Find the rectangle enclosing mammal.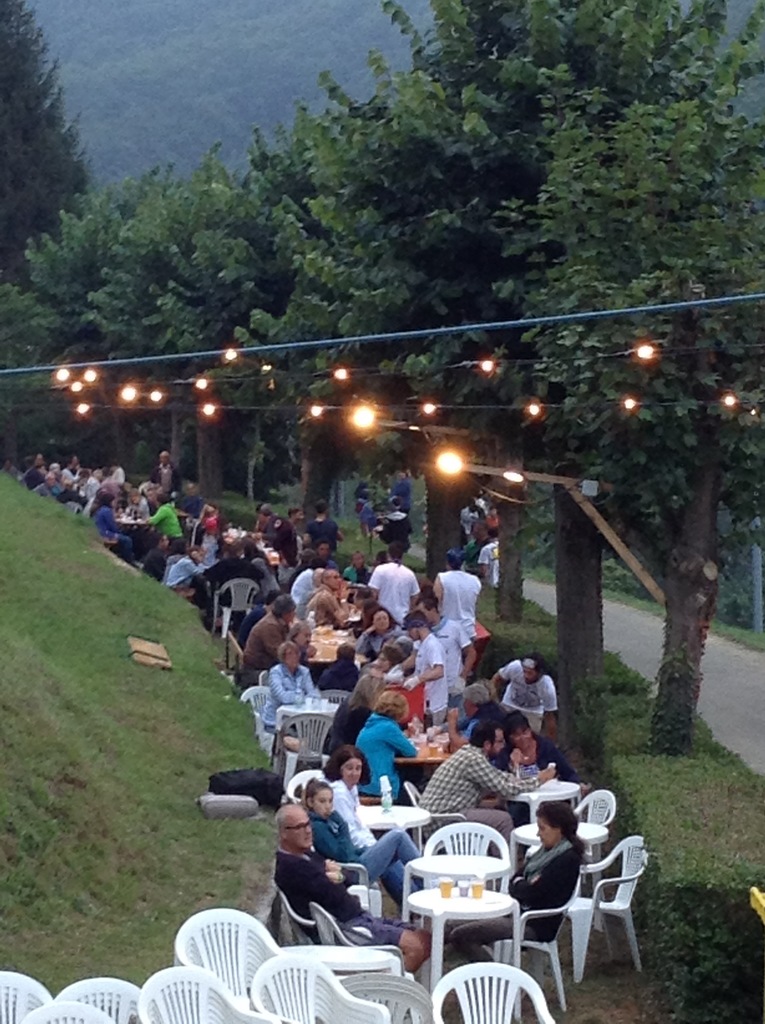
Rect(377, 497, 412, 552).
